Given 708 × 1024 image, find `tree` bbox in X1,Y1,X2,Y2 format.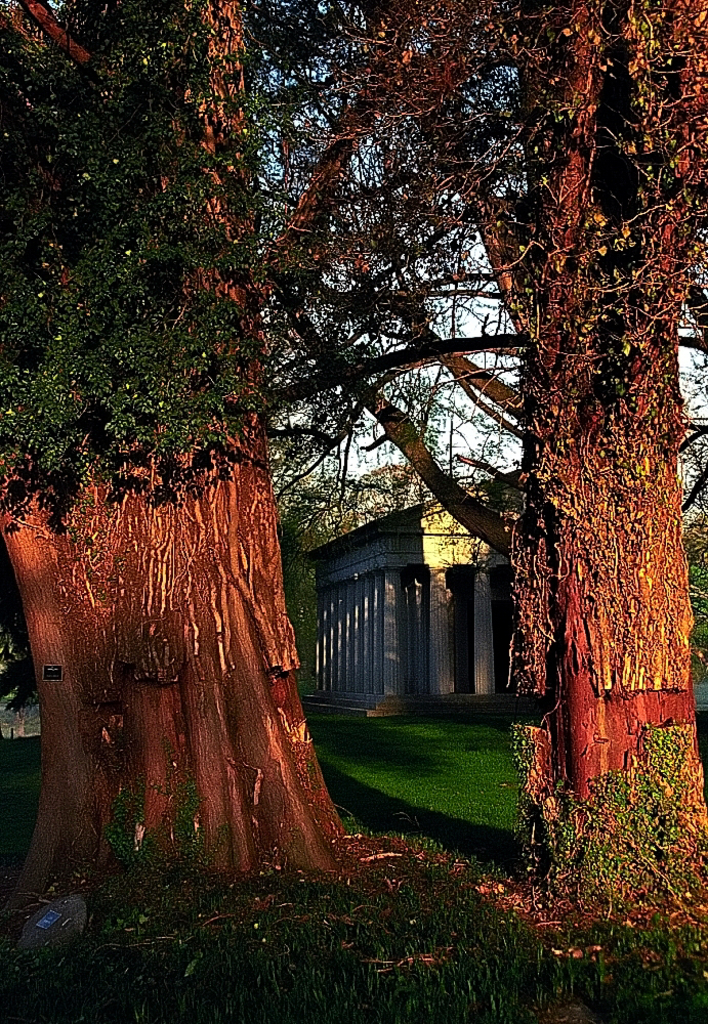
269,0,707,895.
